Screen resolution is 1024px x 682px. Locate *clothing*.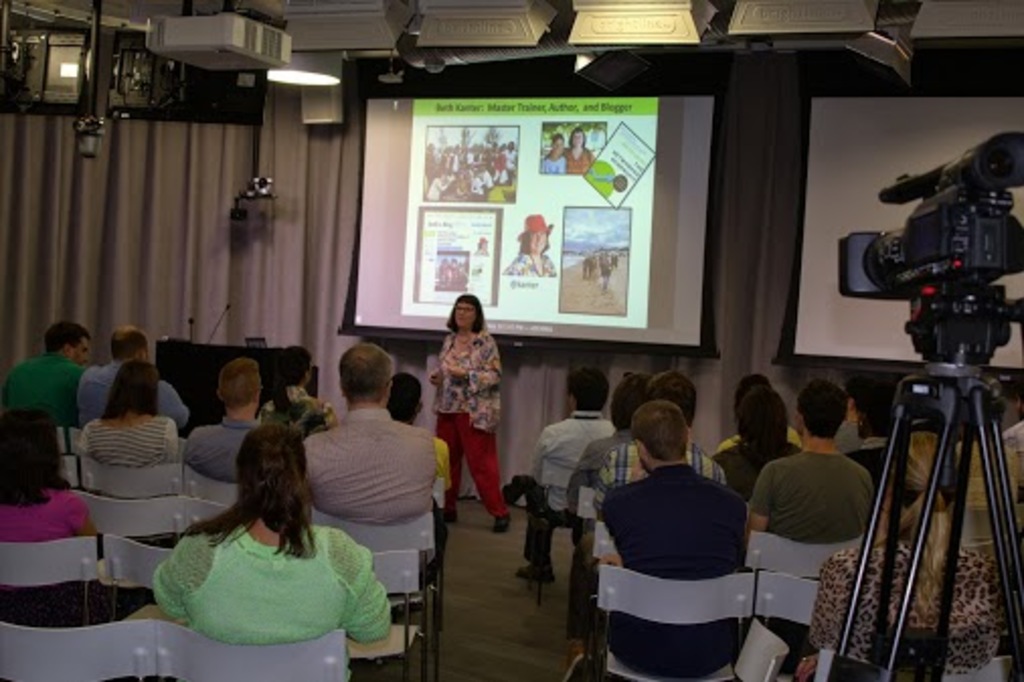
[left=504, top=245, right=554, bottom=279].
